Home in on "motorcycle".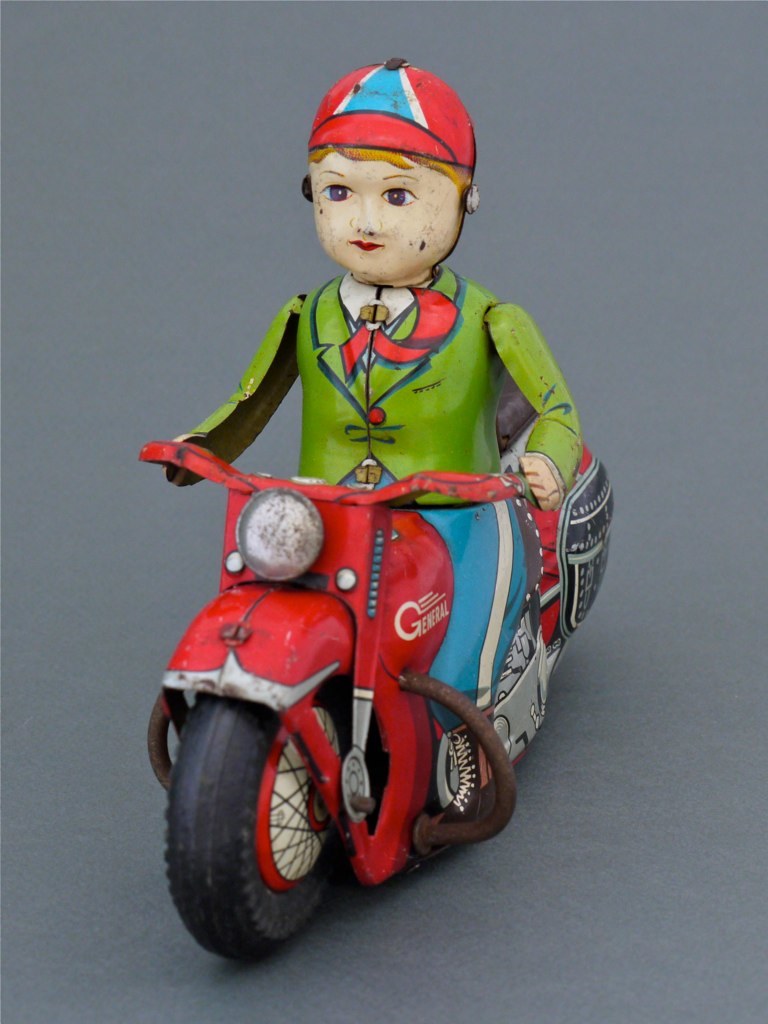
Homed in at (left=133, top=414, right=560, bottom=968).
